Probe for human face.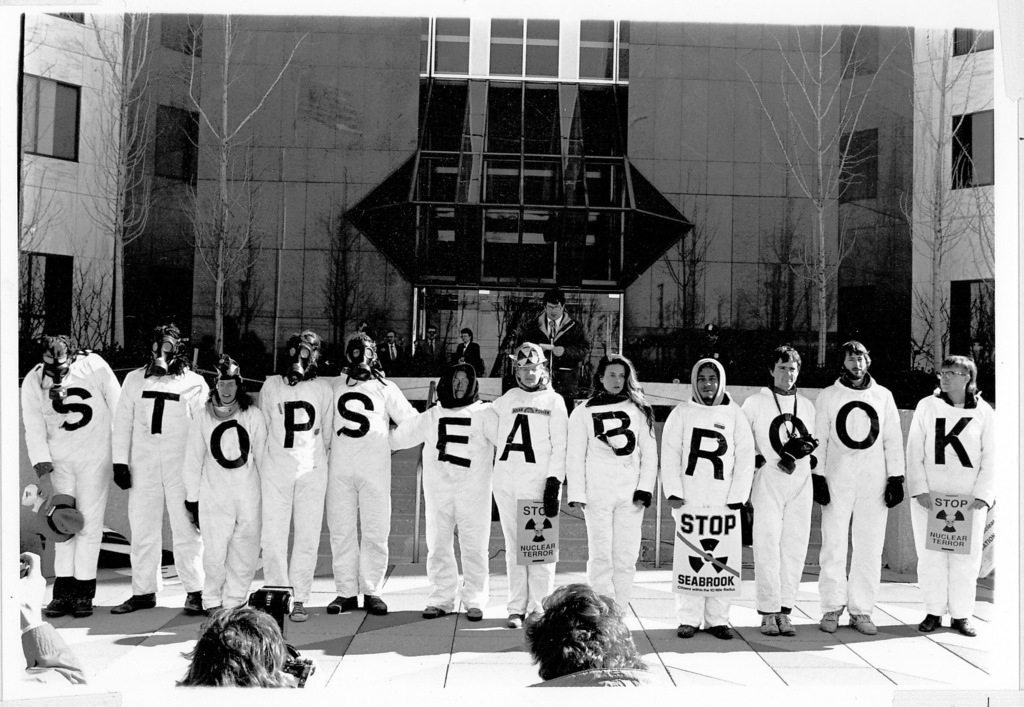
Probe result: <region>516, 366, 541, 385</region>.
